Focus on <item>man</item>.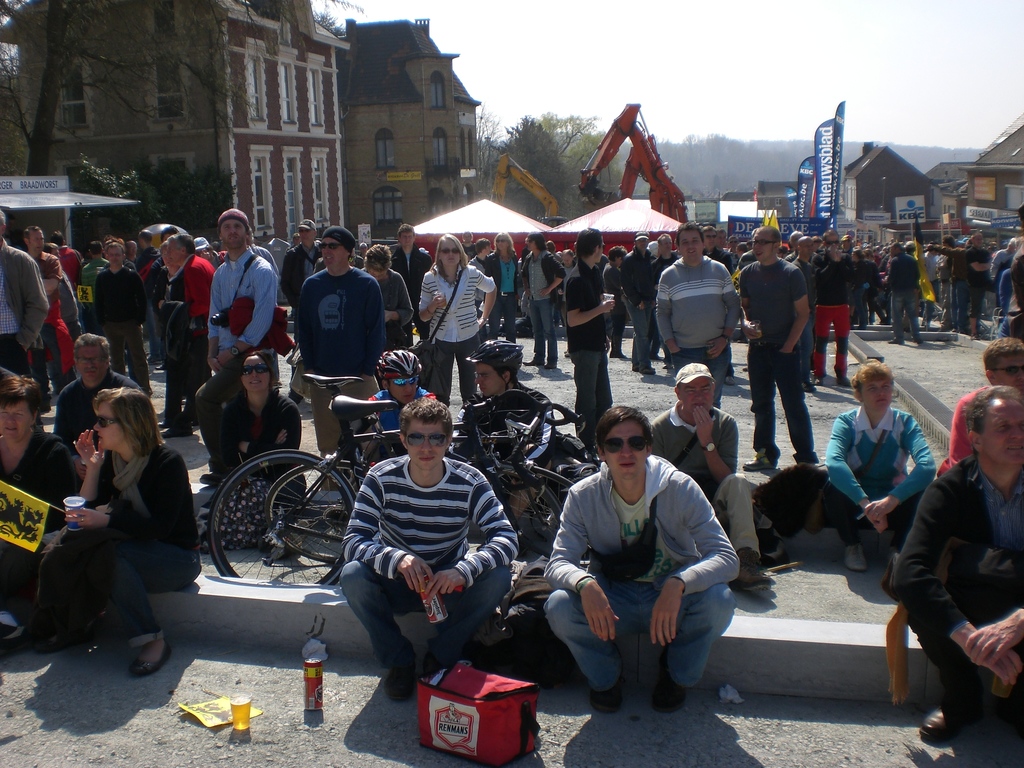
Focused at (655, 220, 739, 409).
